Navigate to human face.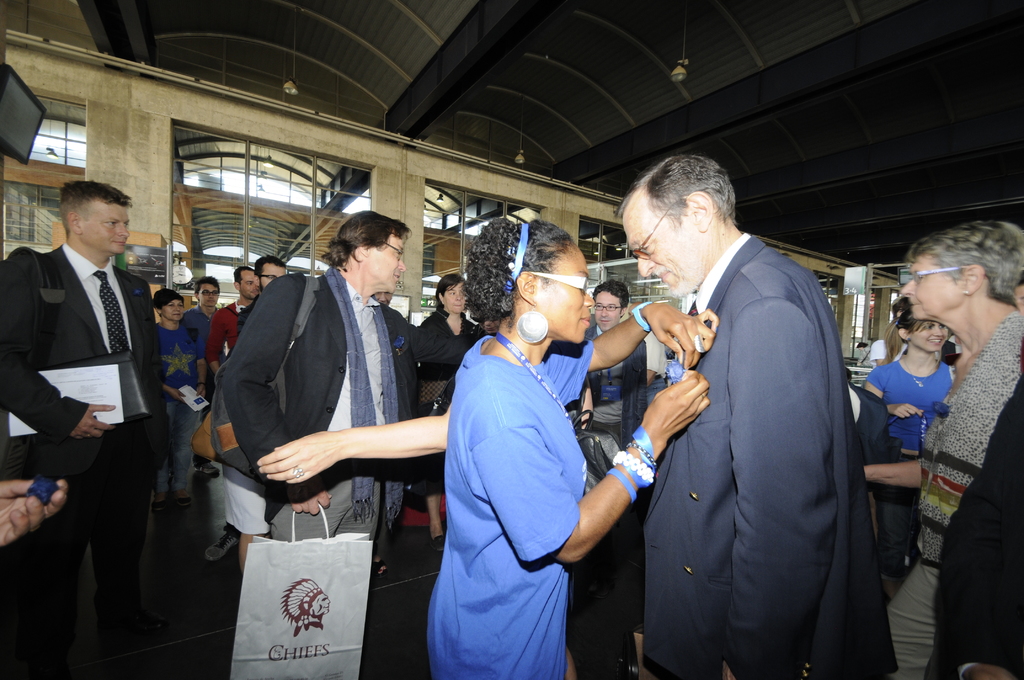
Navigation target: detection(899, 253, 965, 324).
